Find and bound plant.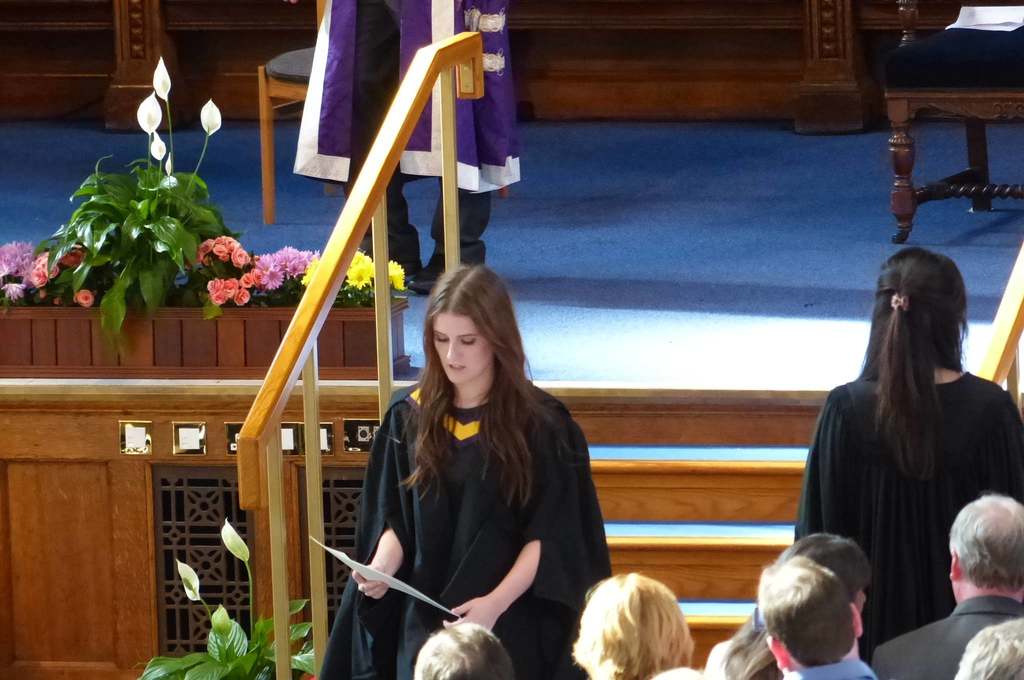
Bound: 136/512/330/679.
